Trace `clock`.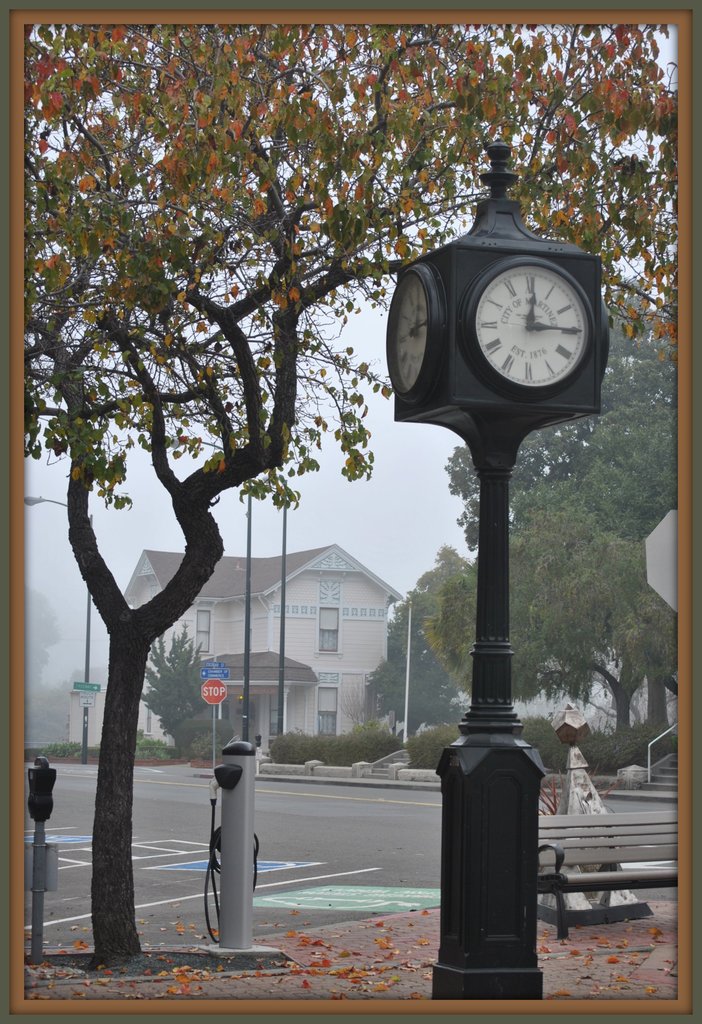
Traced to {"left": 434, "top": 230, "right": 596, "bottom": 404}.
